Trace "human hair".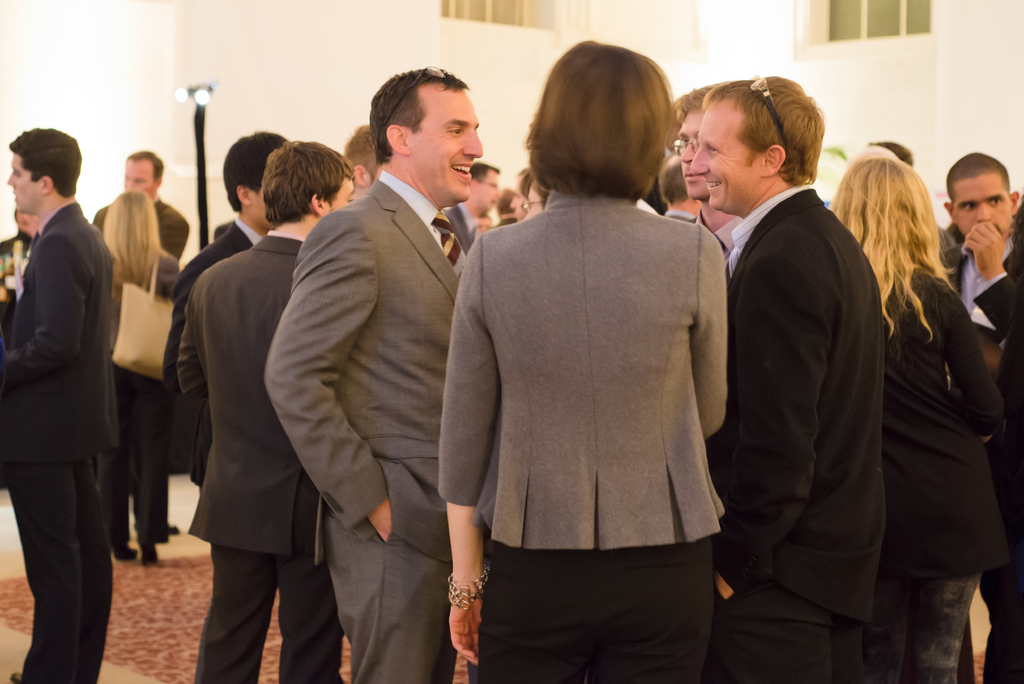
Traced to box(220, 127, 285, 211).
